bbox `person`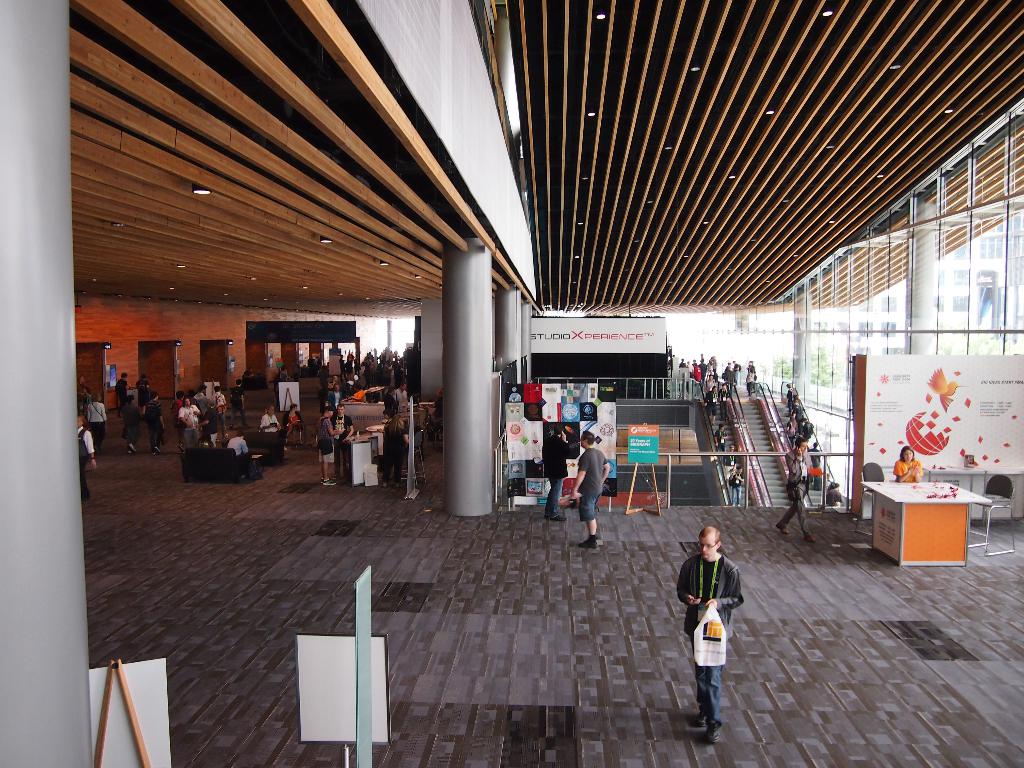
115, 373, 127, 420
